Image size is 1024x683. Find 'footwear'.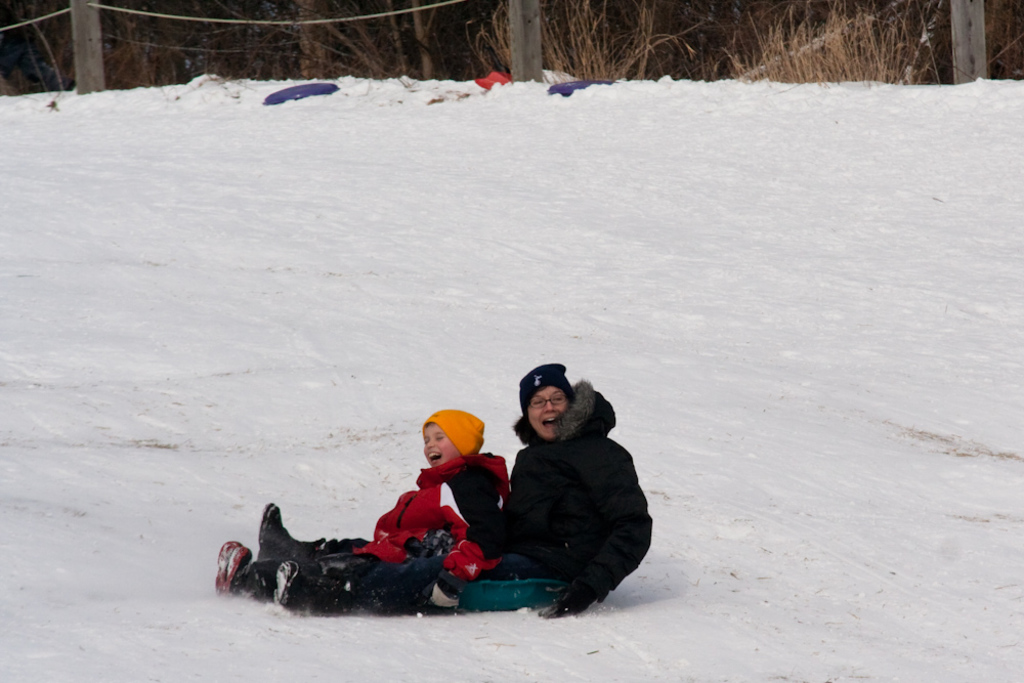
251/502/326/559.
